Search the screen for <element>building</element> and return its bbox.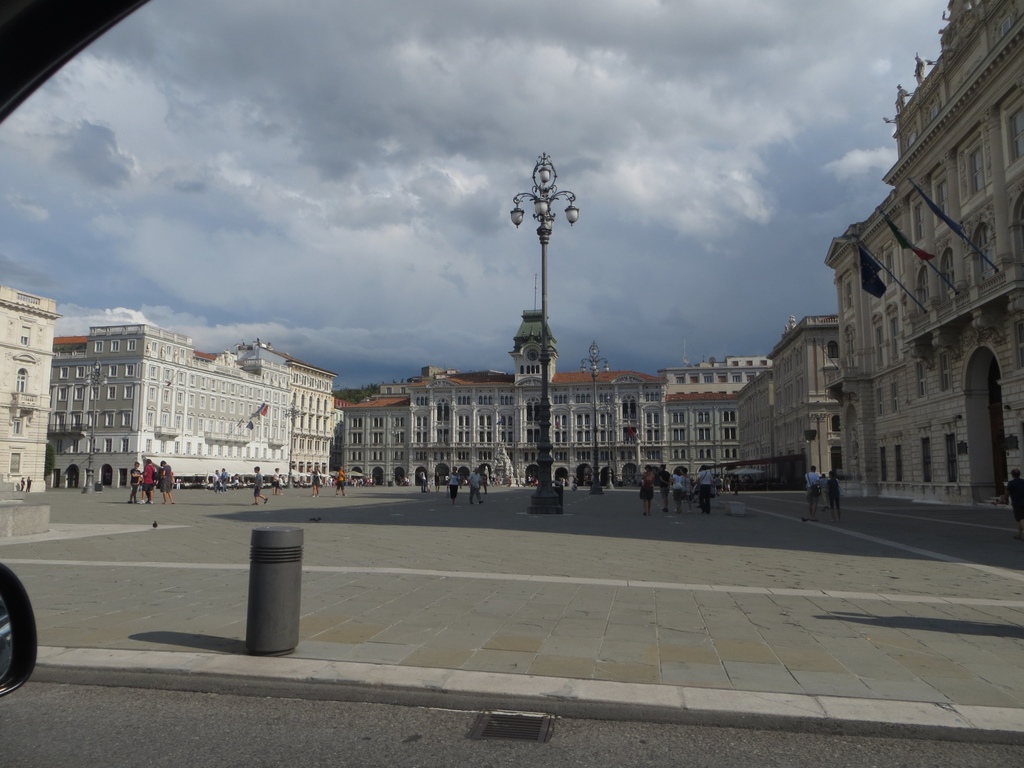
Found: l=654, t=342, r=771, b=399.
